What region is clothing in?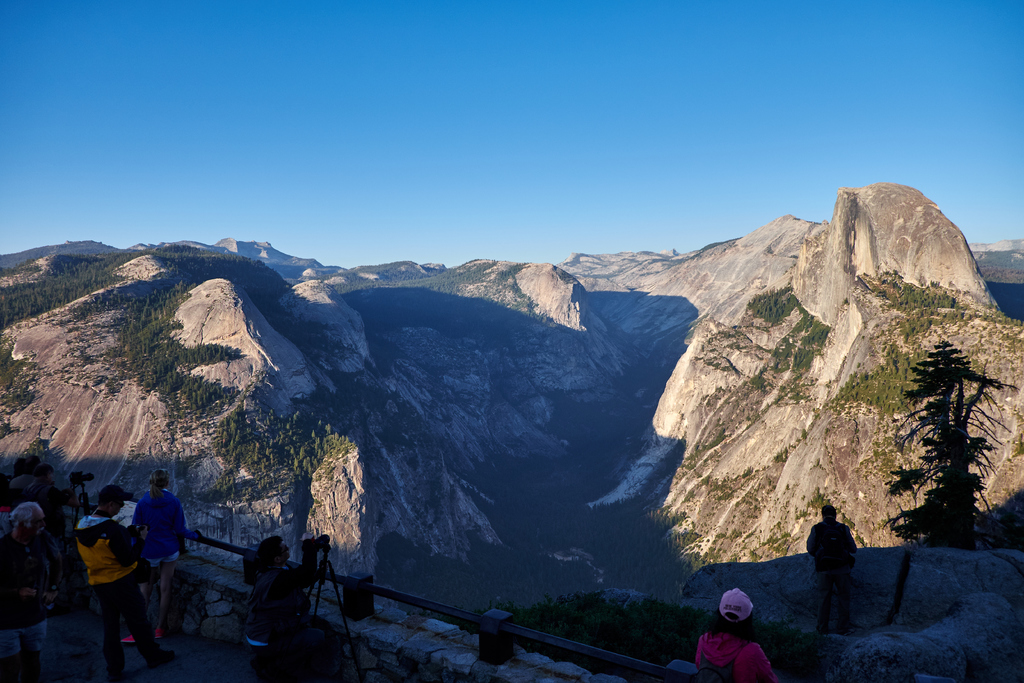
region(65, 497, 150, 661).
